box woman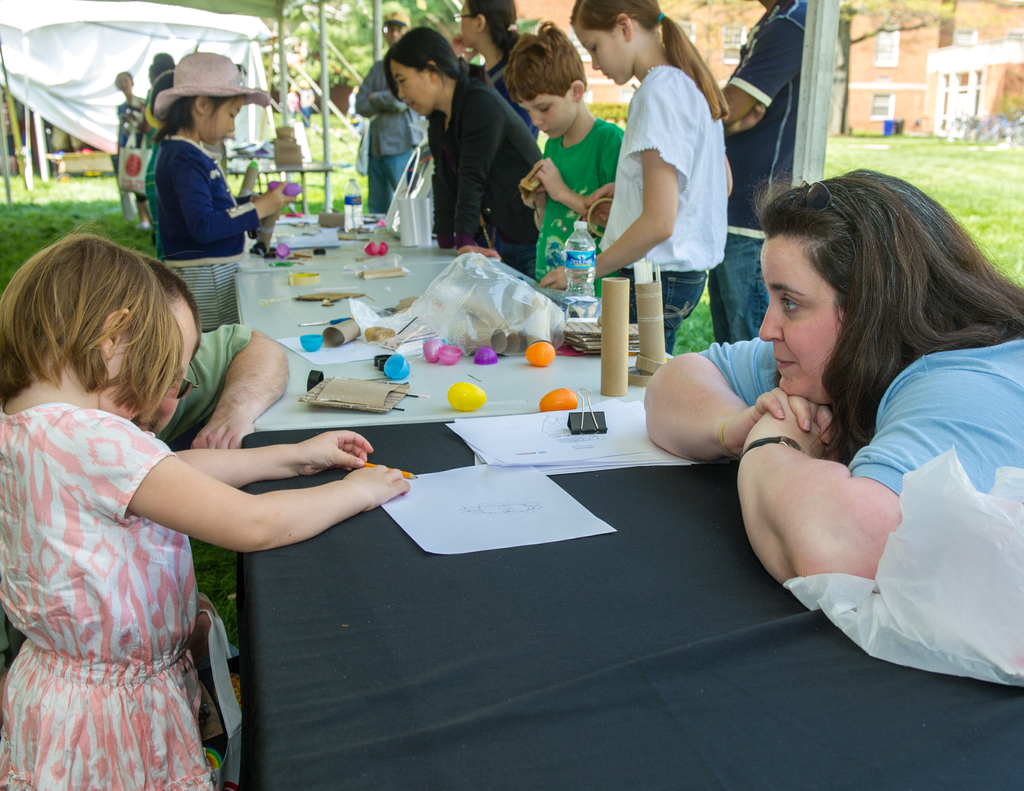
<bbox>379, 28, 534, 275</bbox>
